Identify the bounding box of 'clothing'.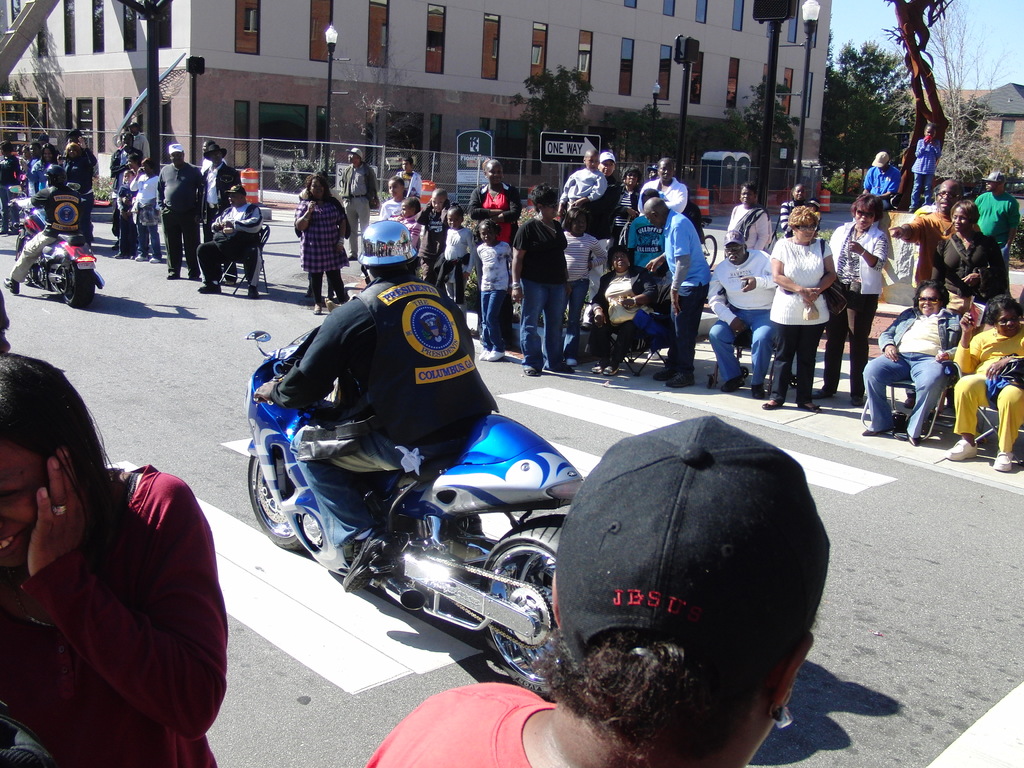
region(30, 183, 83, 230).
